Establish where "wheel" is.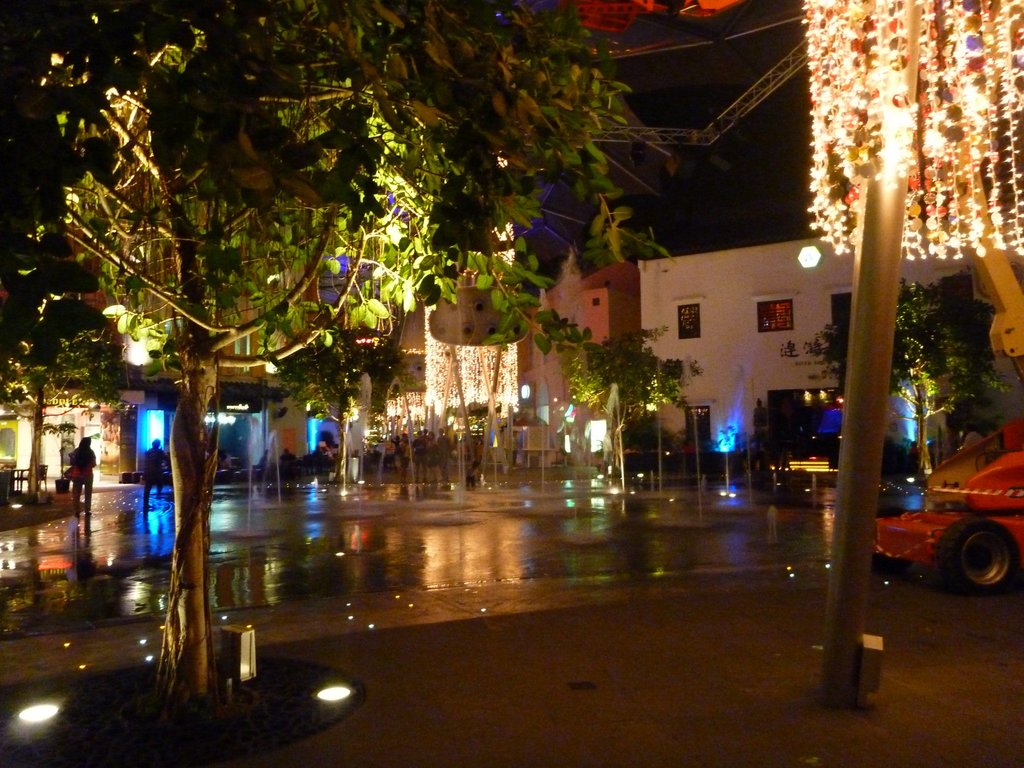
Established at [x1=870, y1=502, x2=911, y2=569].
